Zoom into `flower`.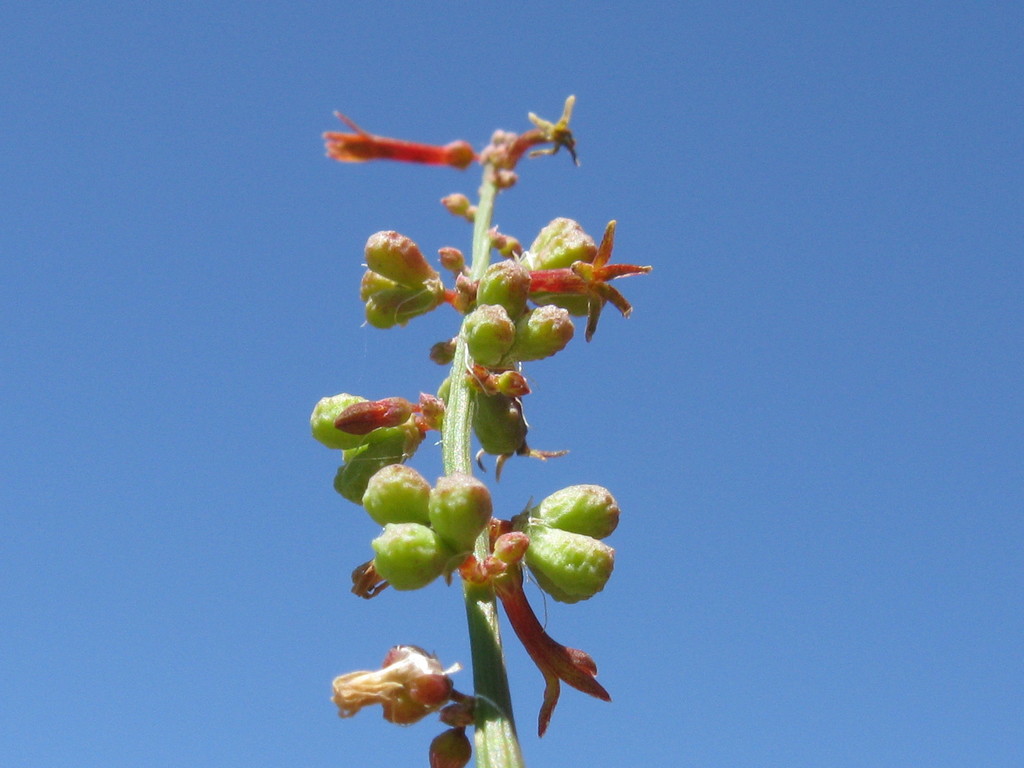
Zoom target: bbox(509, 580, 620, 749).
